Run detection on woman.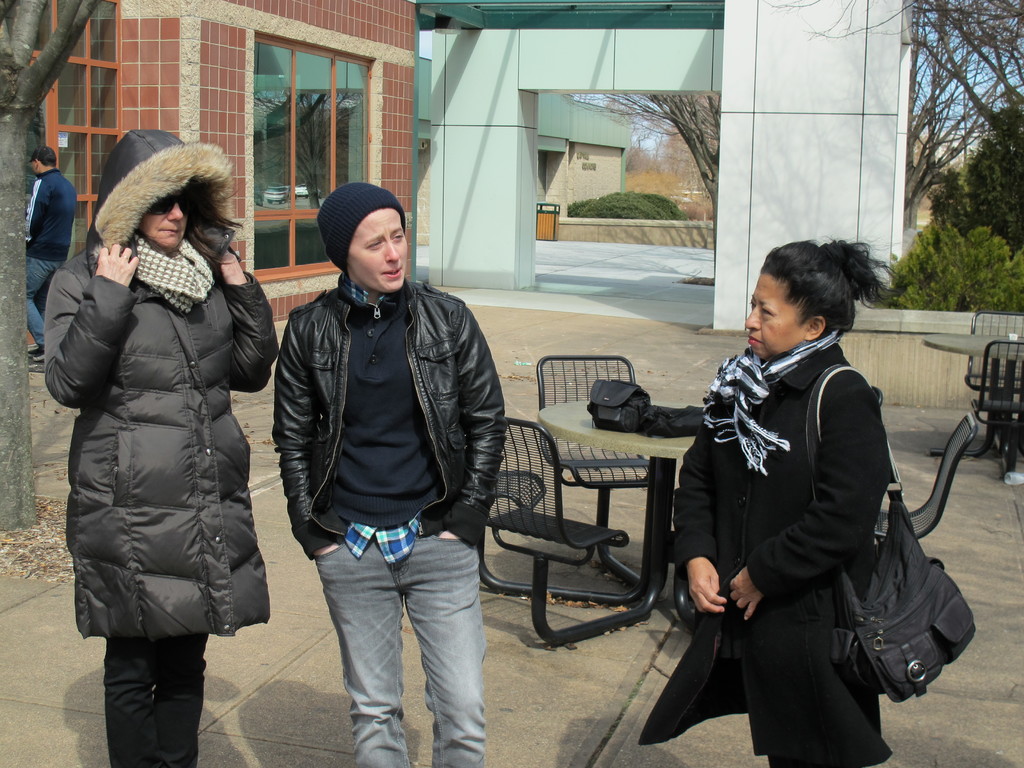
Result: BBox(44, 130, 276, 767).
